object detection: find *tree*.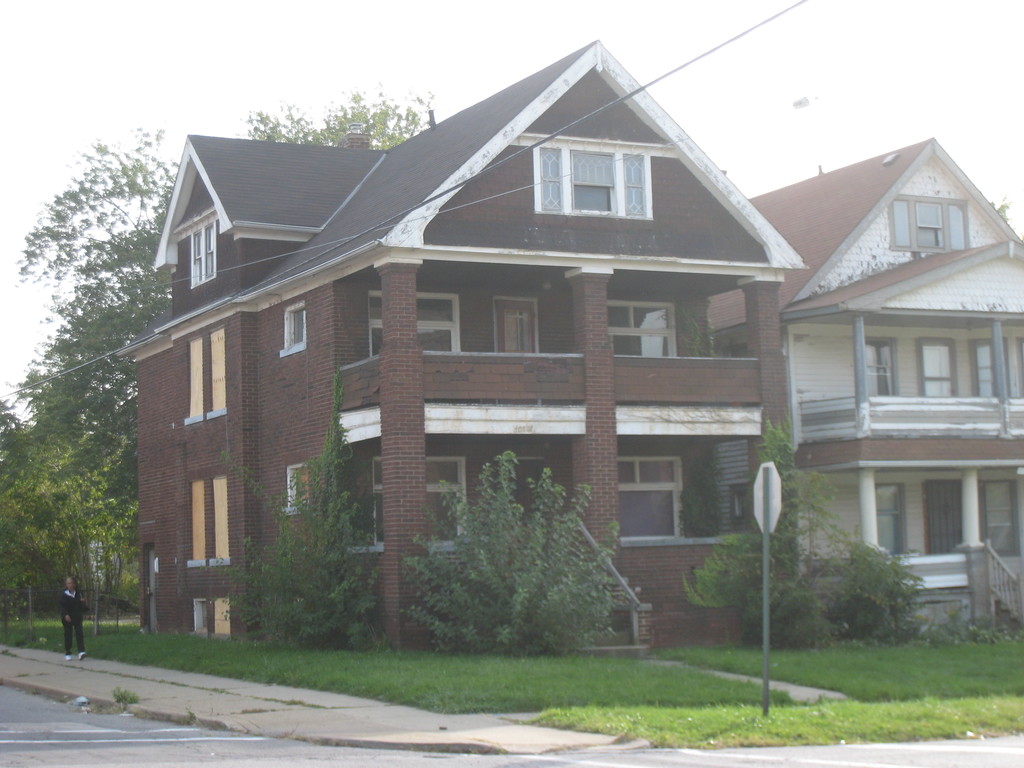
crop(409, 454, 637, 640).
